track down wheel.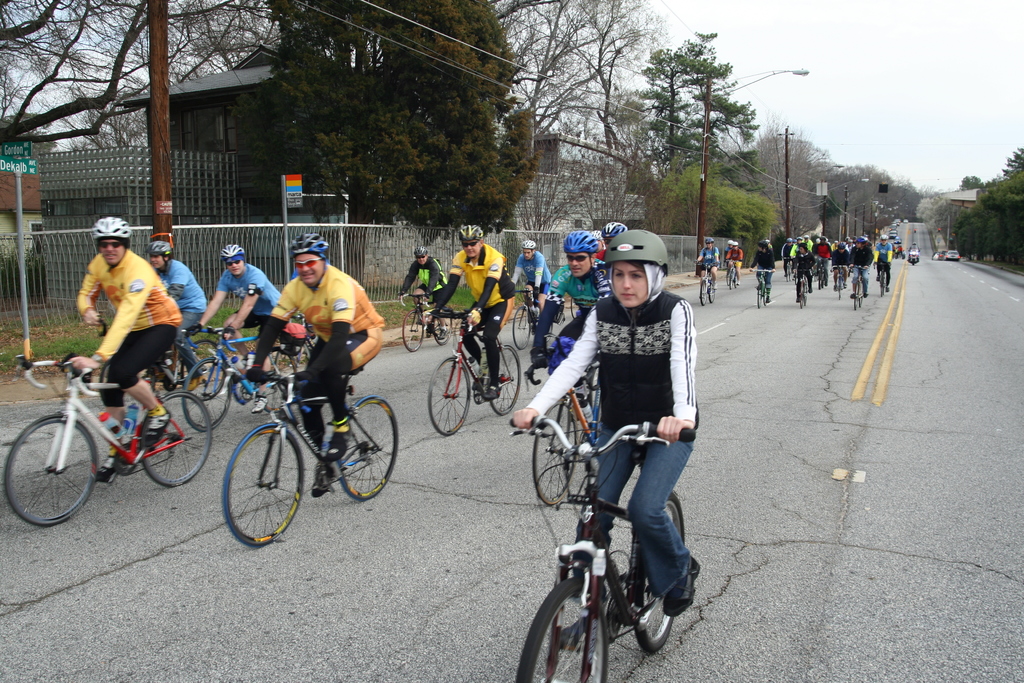
Tracked to rect(181, 338, 227, 397).
